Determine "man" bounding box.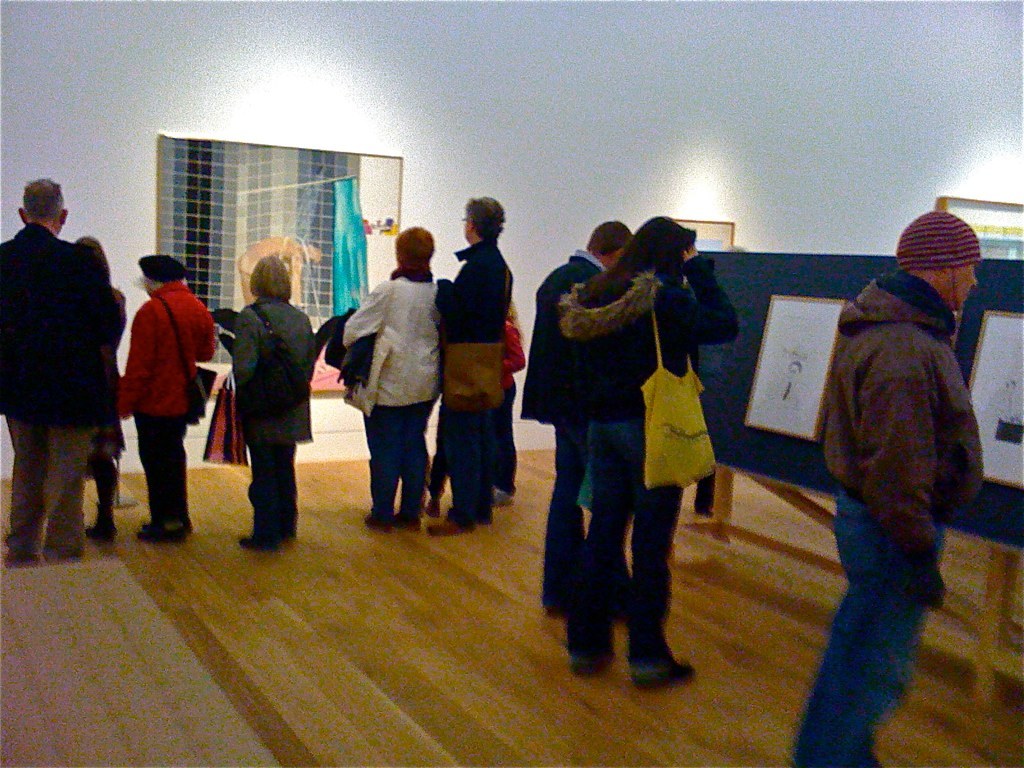
Determined: 520/218/632/626.
